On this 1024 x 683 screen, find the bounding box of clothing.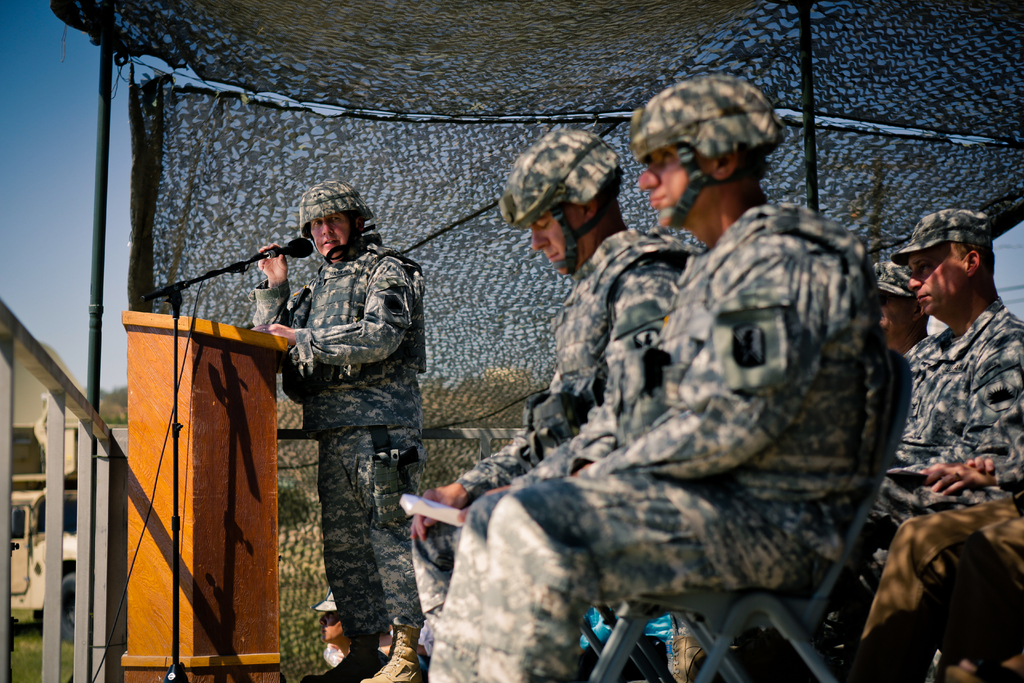
Bounding box: (430,204,895,682).
